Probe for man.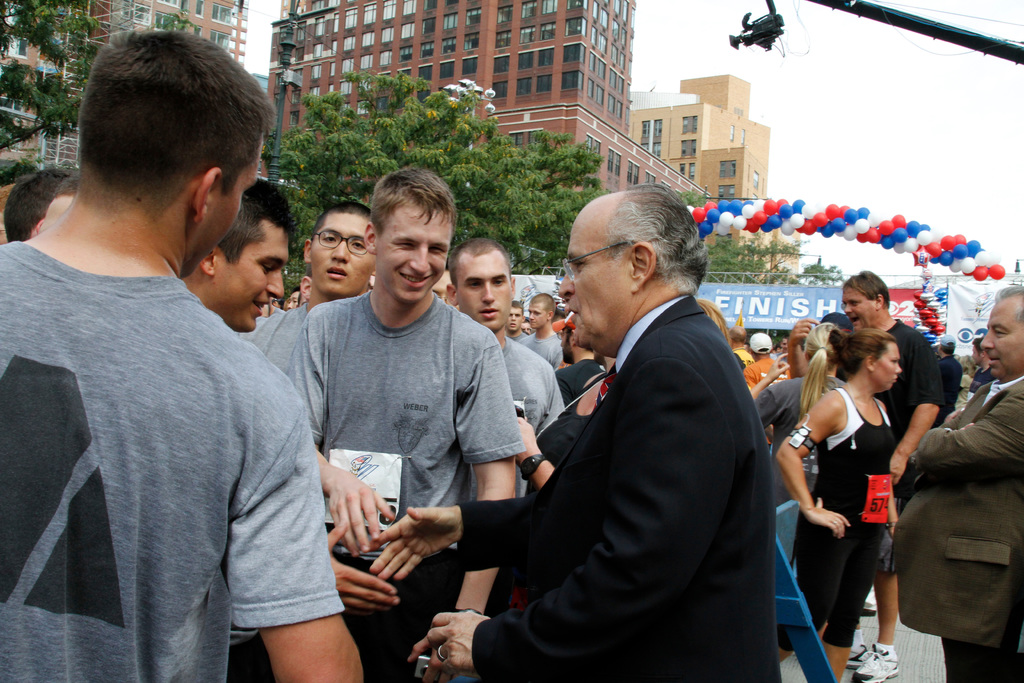
Probe result: BBox(0, 26, 379, 682).
